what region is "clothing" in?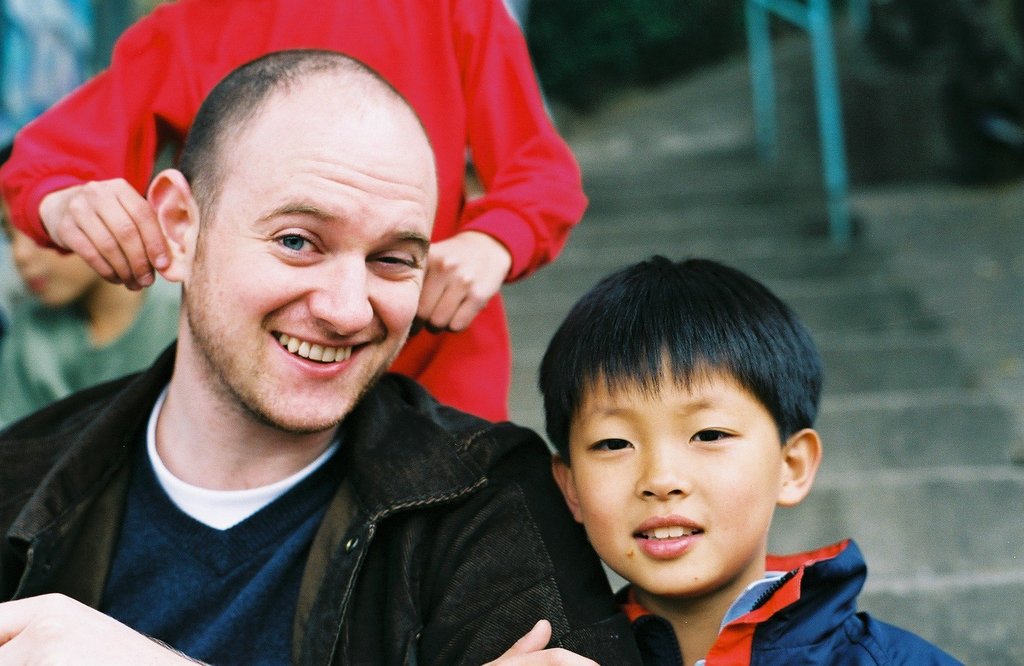
crop(604, 537, 968, 665).
